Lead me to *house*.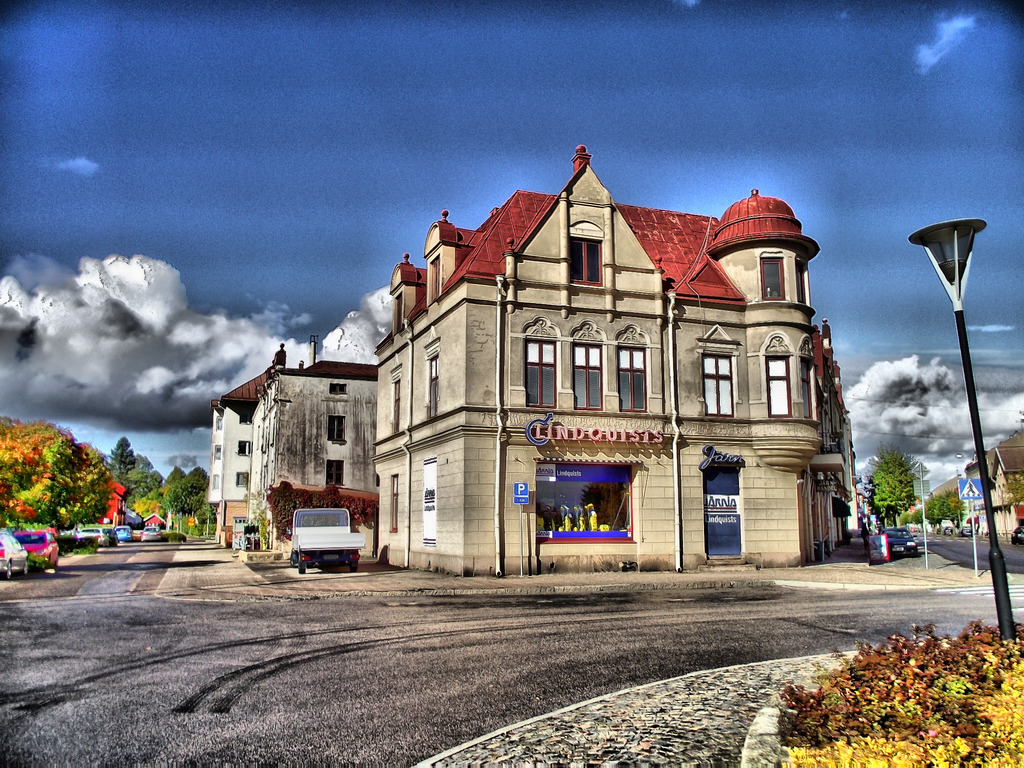
Lead to (left=943, top=438, right=1023, bottom=547).
